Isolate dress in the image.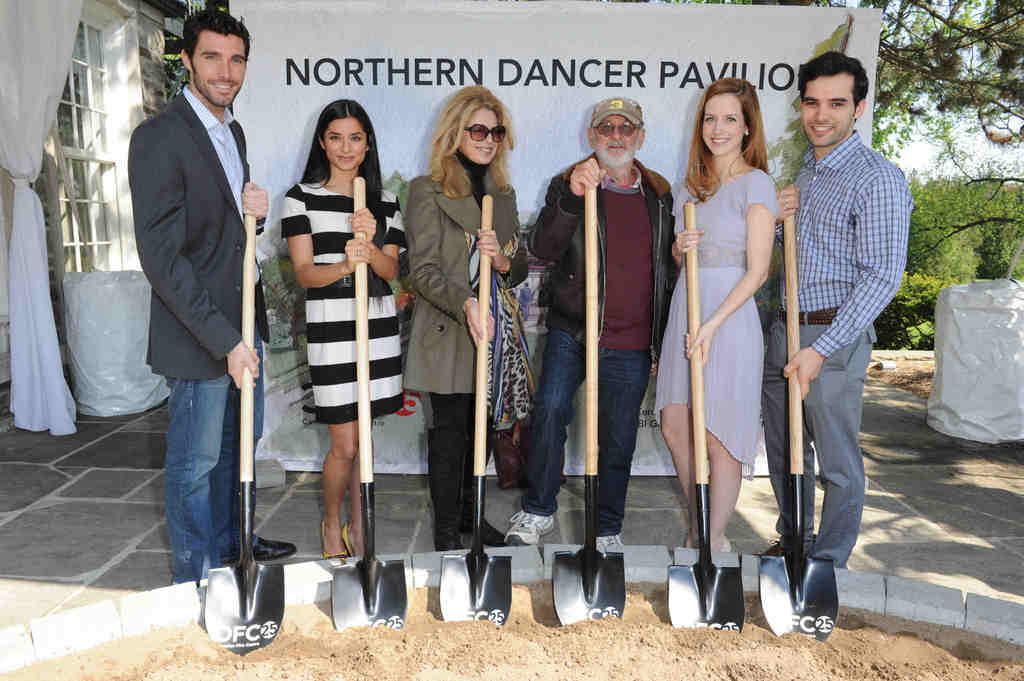
Isolated region: [left=278, top=180, right=406, bottom=421].
